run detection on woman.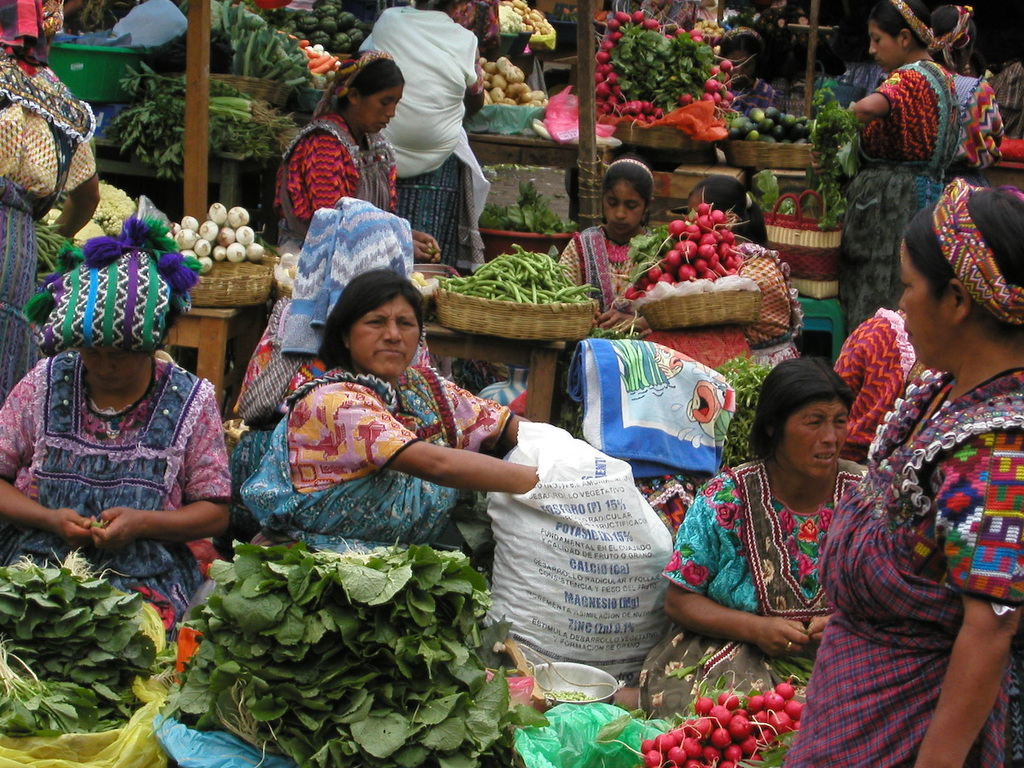
Result: {"left": 340, "top": 0, "right": 489, "bottom": 260}.
